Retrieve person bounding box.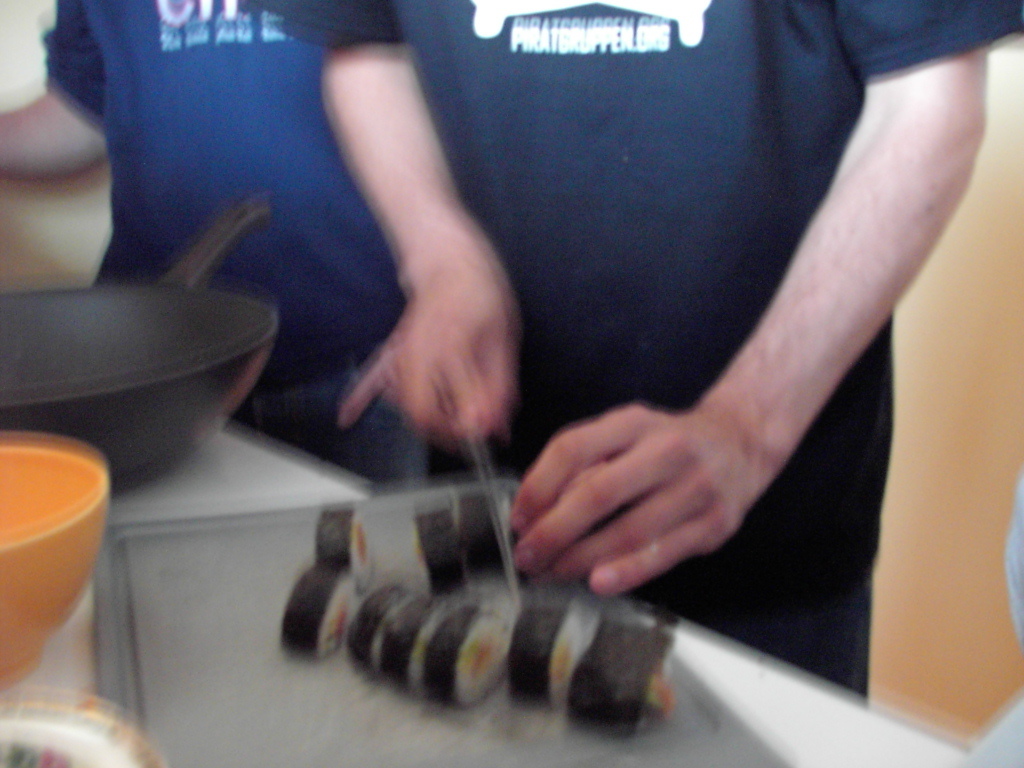
Bounding box: region(269, 0, 1012, 713).
